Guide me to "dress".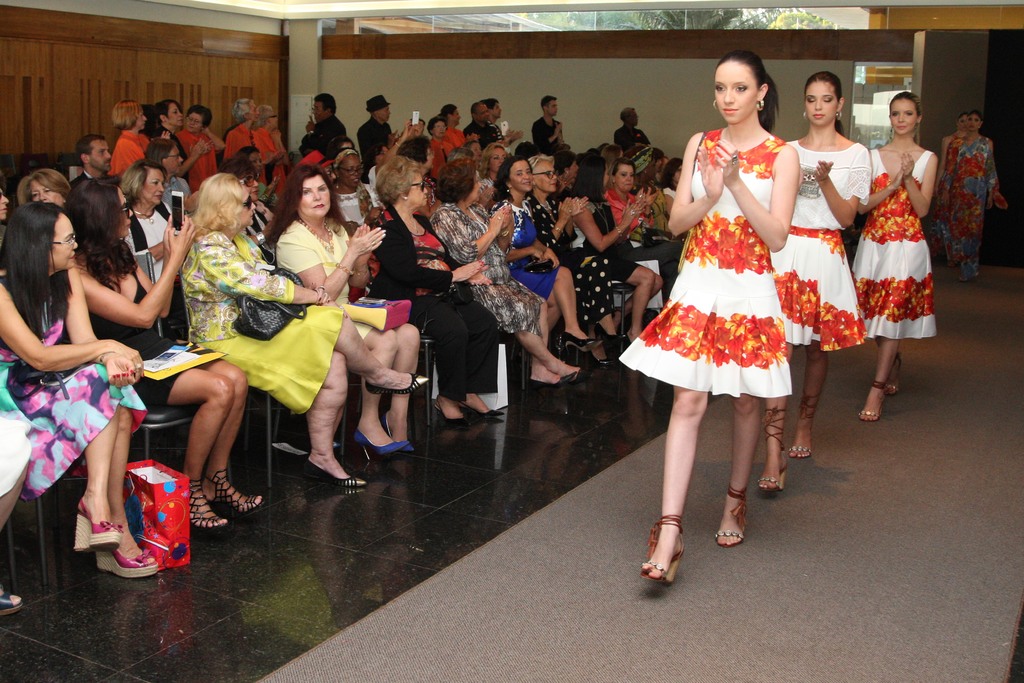
Guidance: box=[645, 145, 800, 381].
